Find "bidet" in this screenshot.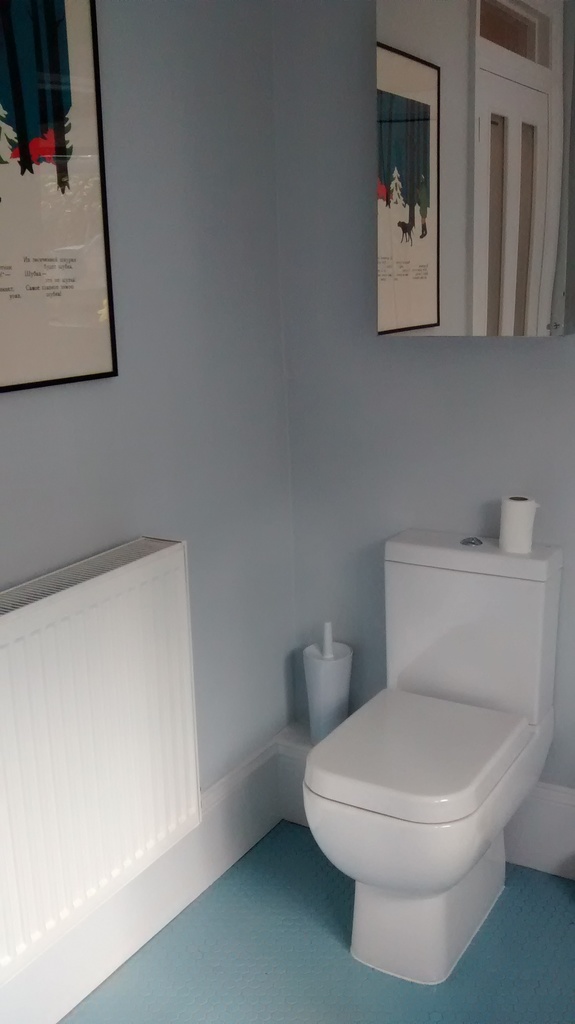
The bounding box for "bidet" is rect(302, 689, 534, 983).
